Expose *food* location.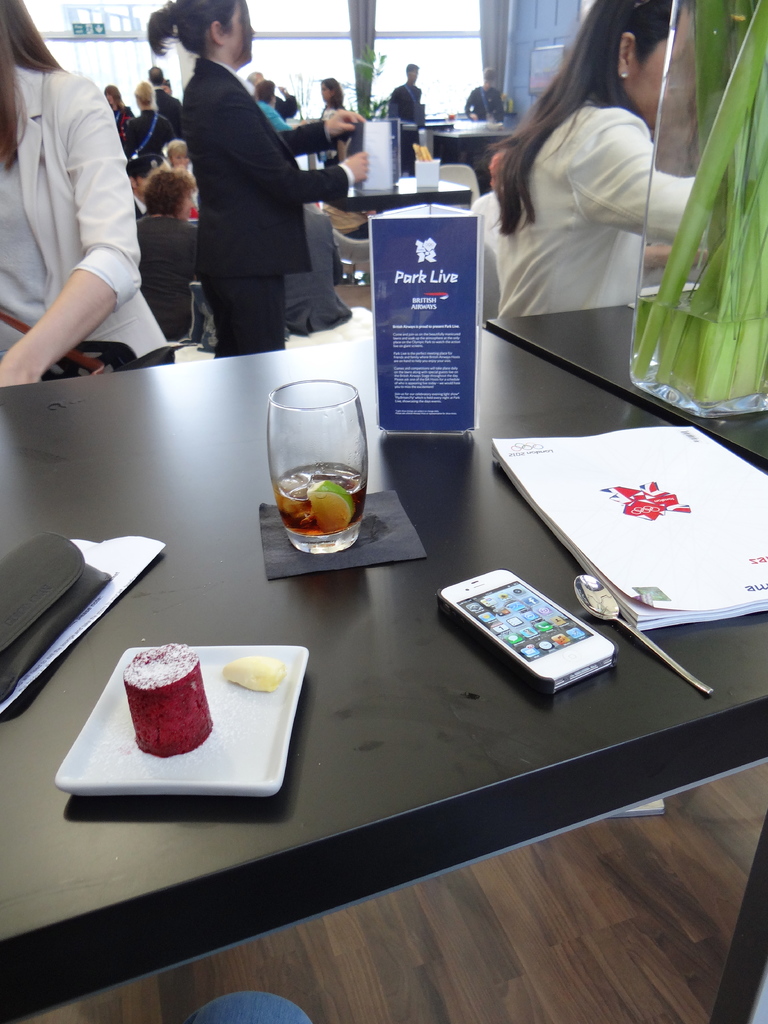
Exposed at 221 653 289 690.
